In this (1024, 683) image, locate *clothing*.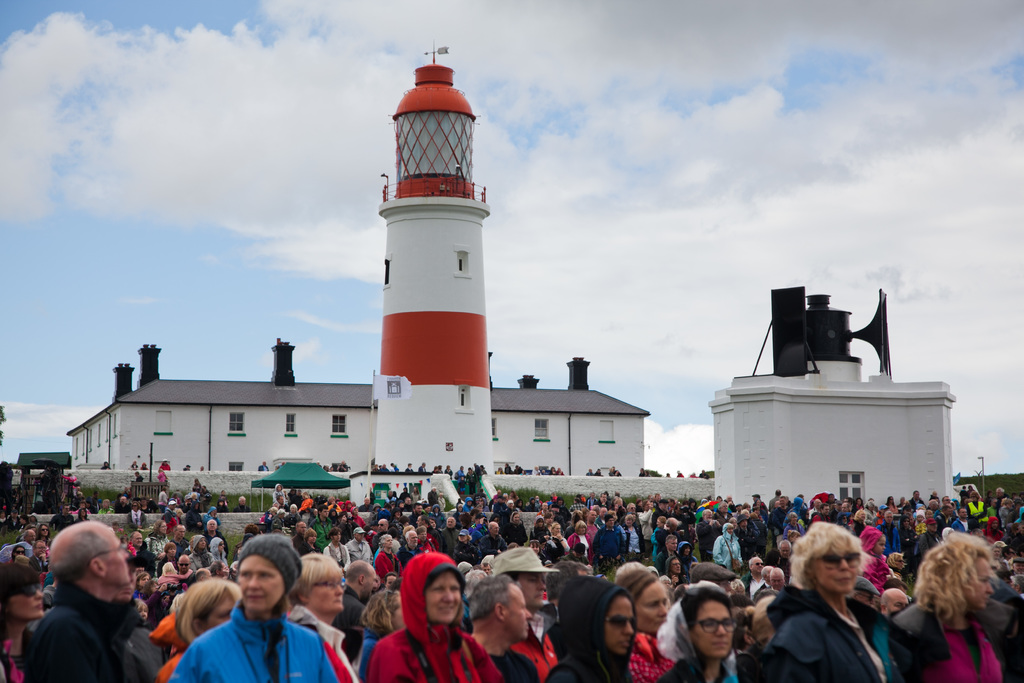
Bounding box: box(514, 601, 556, 682).
